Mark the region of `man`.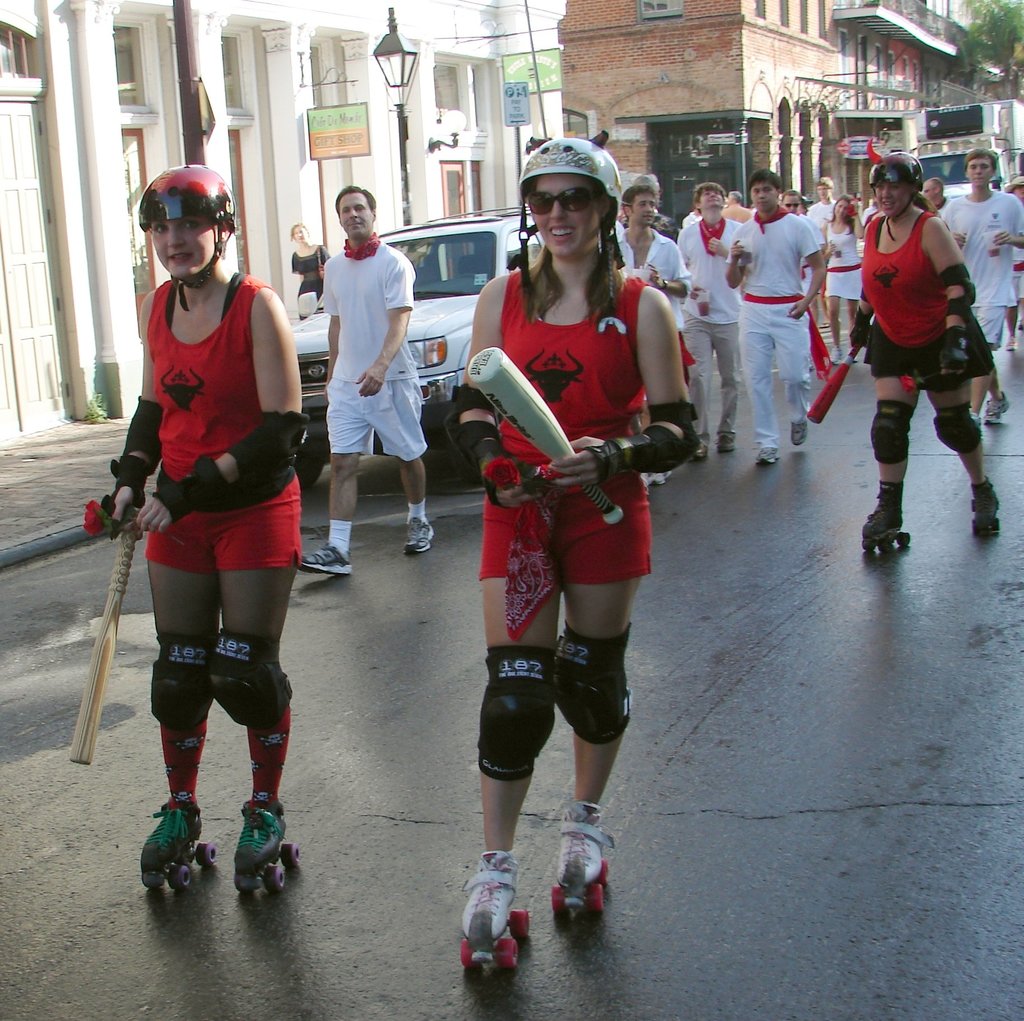
Region: [left=723, top=168, right=829, bottom=470].
